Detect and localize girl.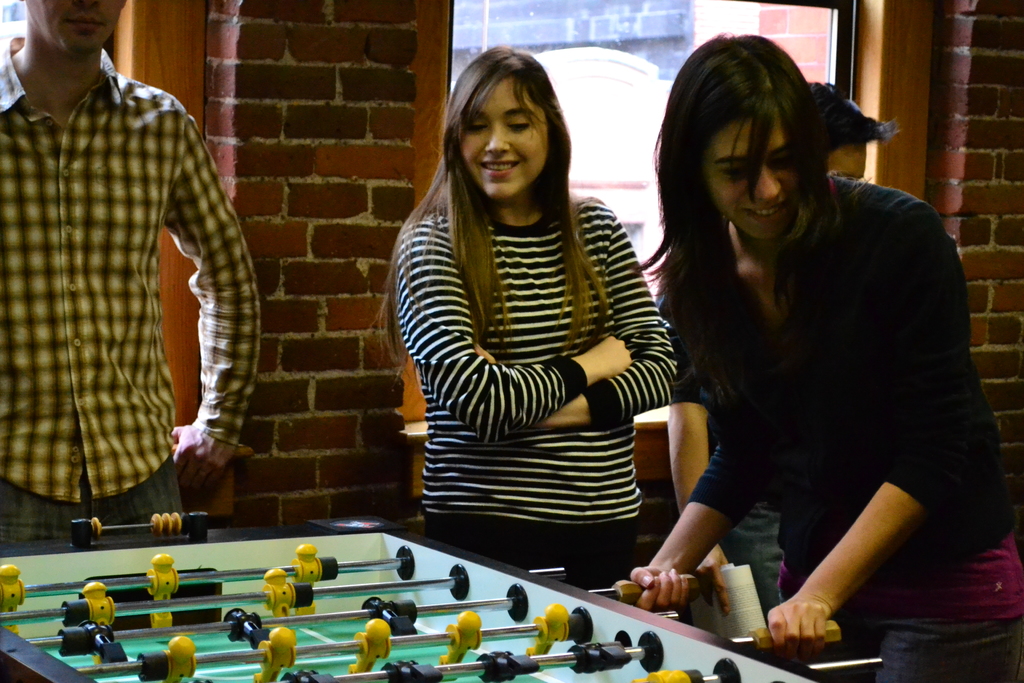
Localized at l=618, t=29, r=1023, b=682.
